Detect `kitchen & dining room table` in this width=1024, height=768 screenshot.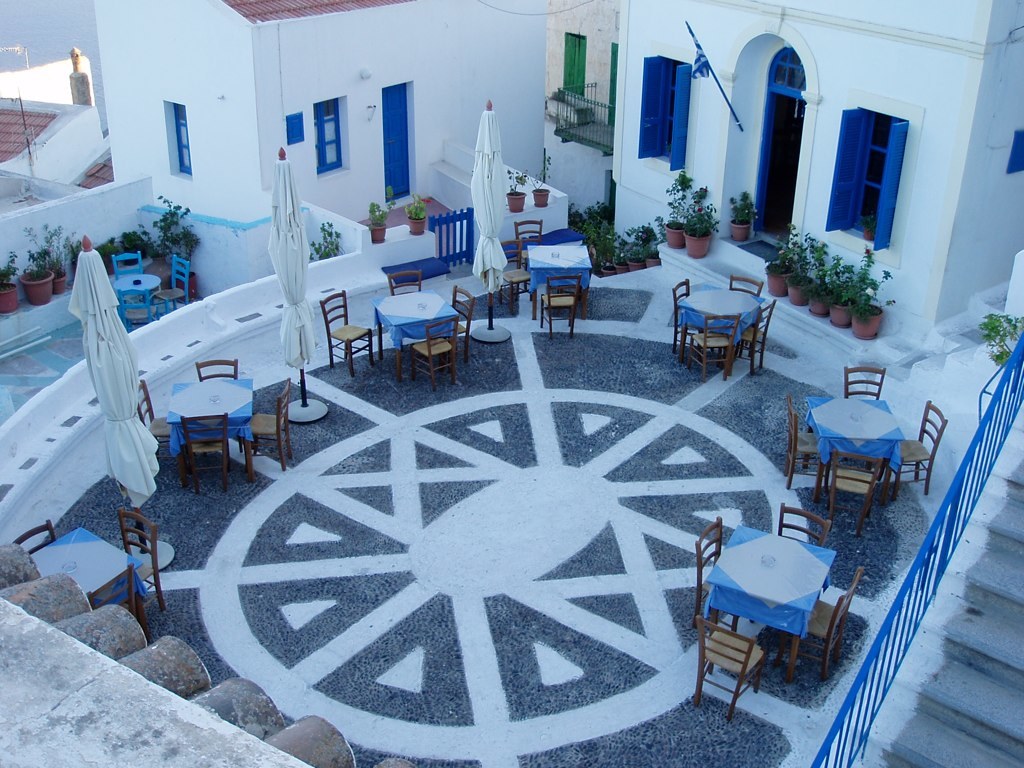
Detection: (690, 500, 865, 717).
